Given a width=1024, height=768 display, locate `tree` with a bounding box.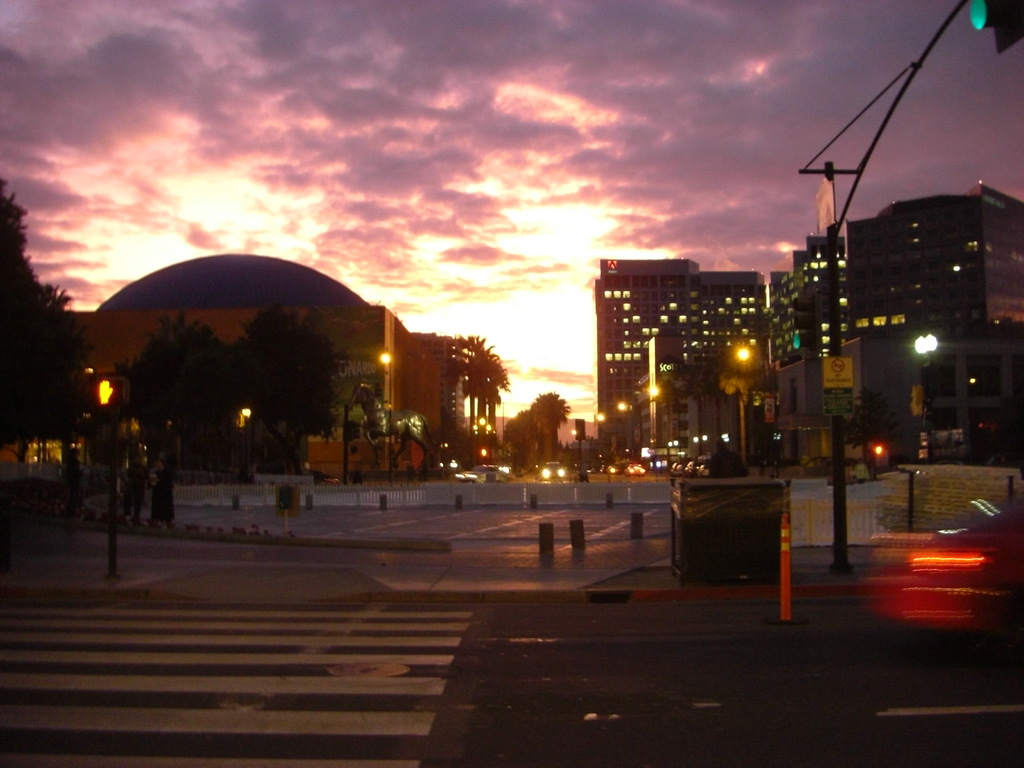
Located: [504,408,534,474].
